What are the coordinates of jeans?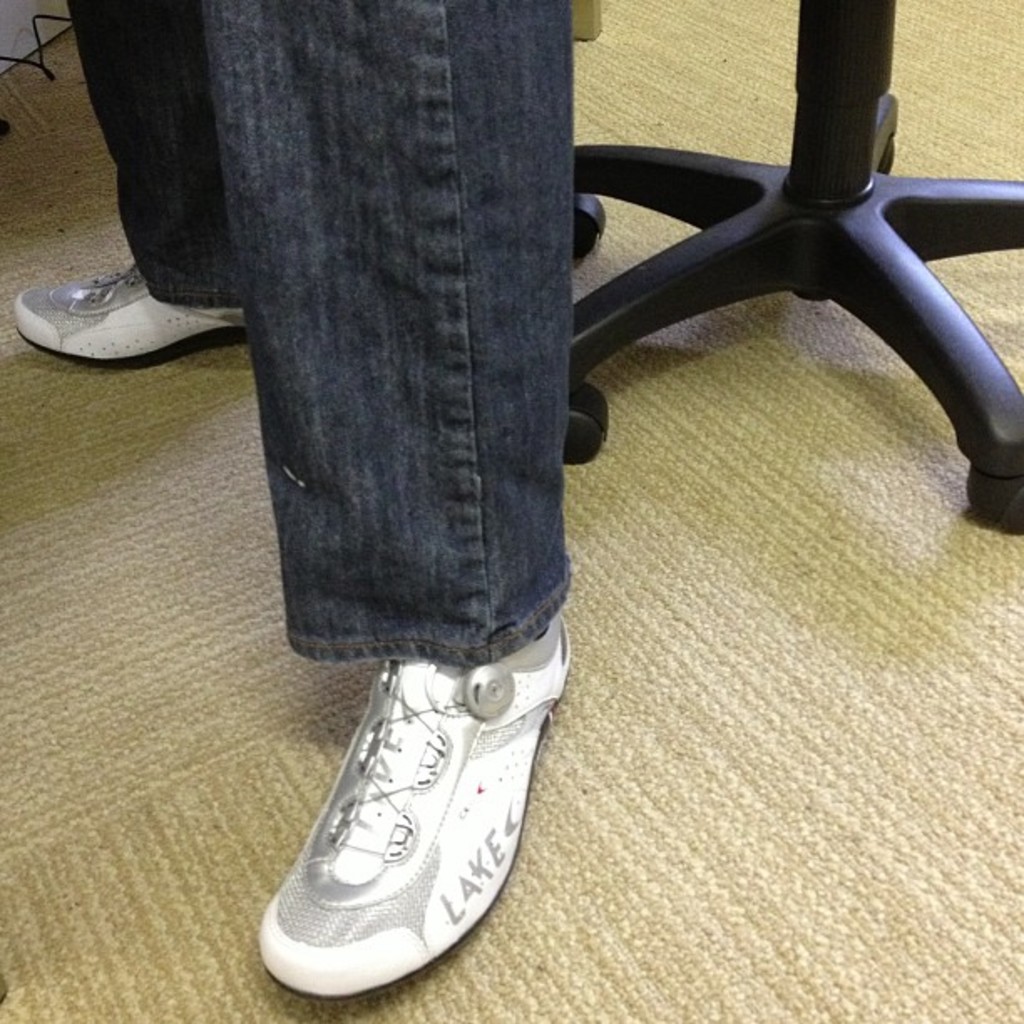
57, 0, 577, 669.
